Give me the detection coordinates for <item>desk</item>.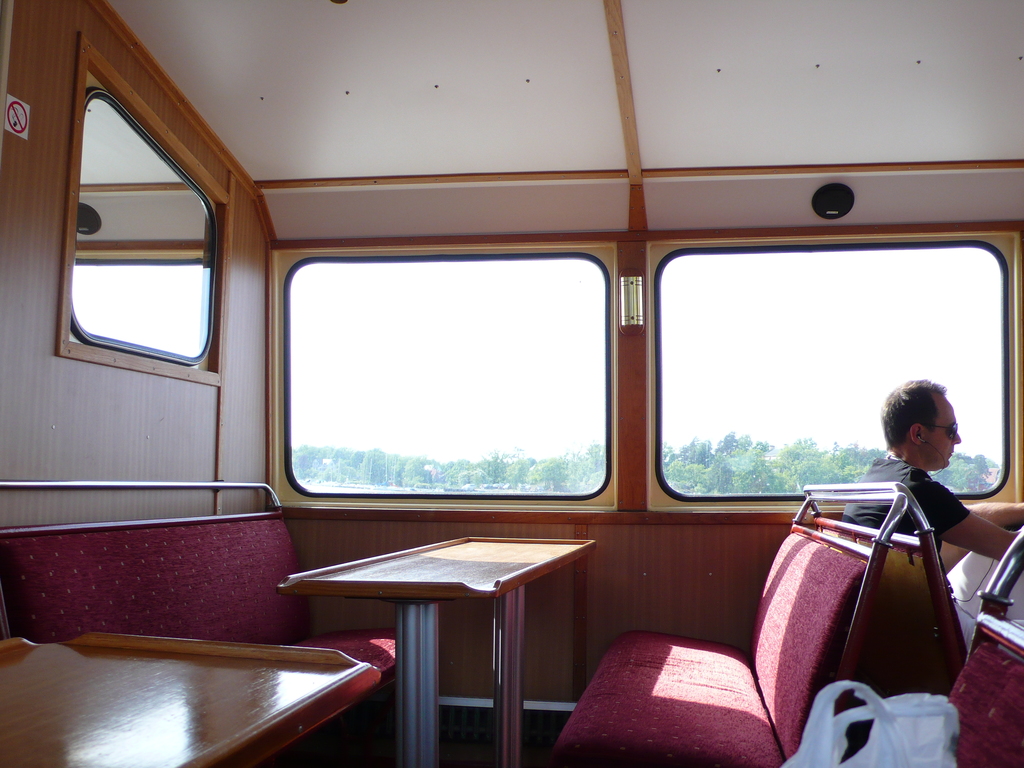
<bbox>196, 532, 665, 756</bbox>.
